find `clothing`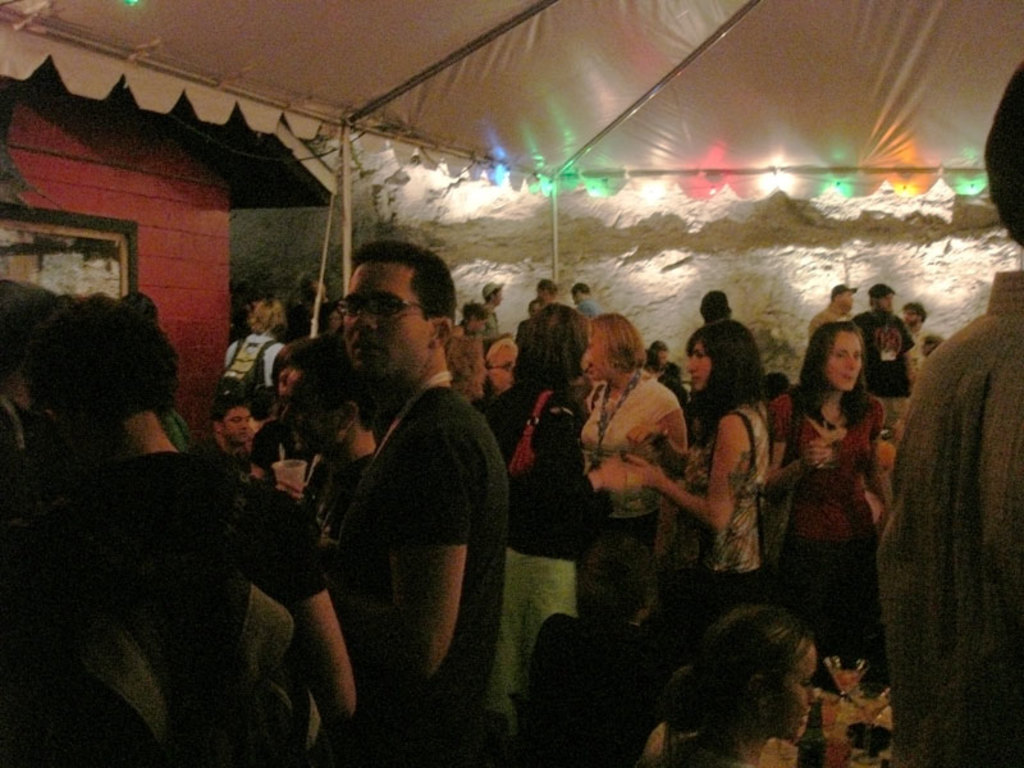
<bbox>669, 411, 771, 658</bbox>
